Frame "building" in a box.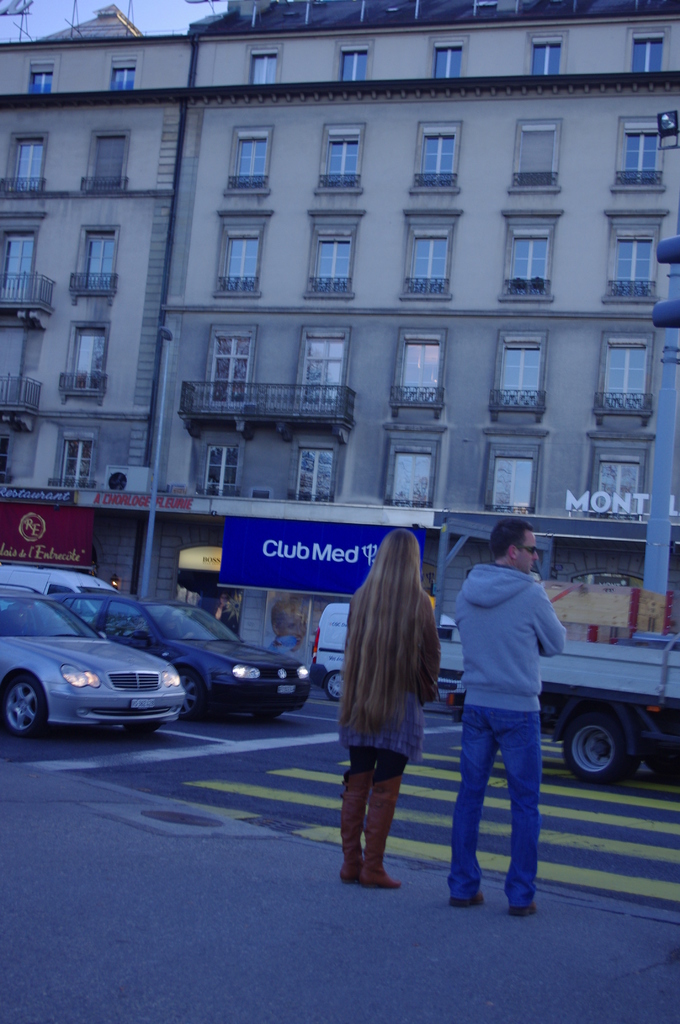
<box>135,0,679,682</box>.
